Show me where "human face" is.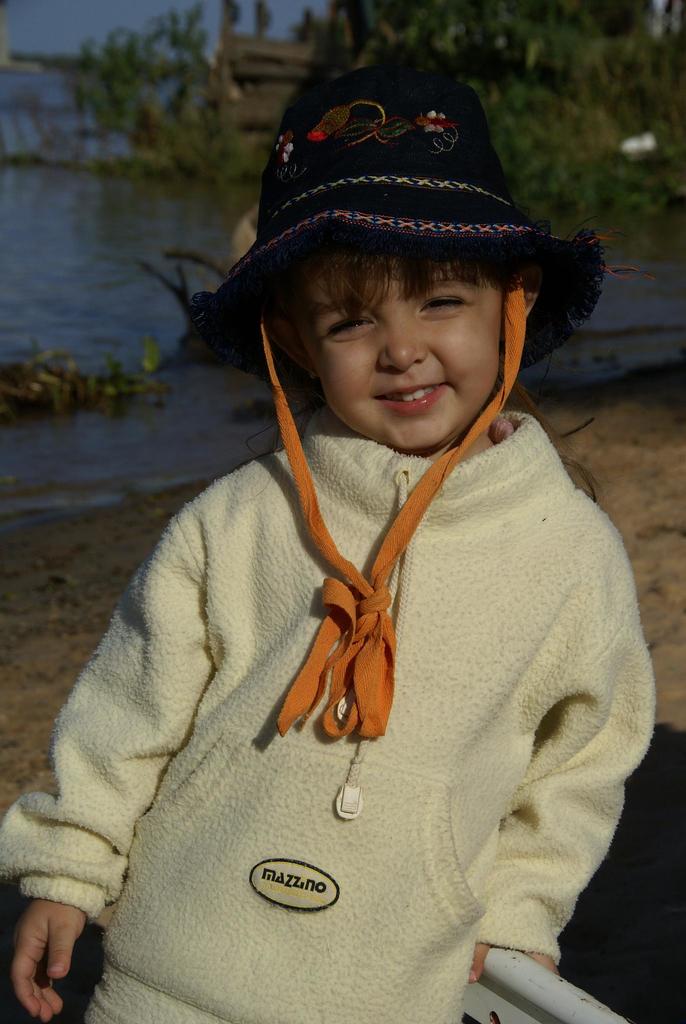
"human face" is at region(296, 274, 502, 449).
